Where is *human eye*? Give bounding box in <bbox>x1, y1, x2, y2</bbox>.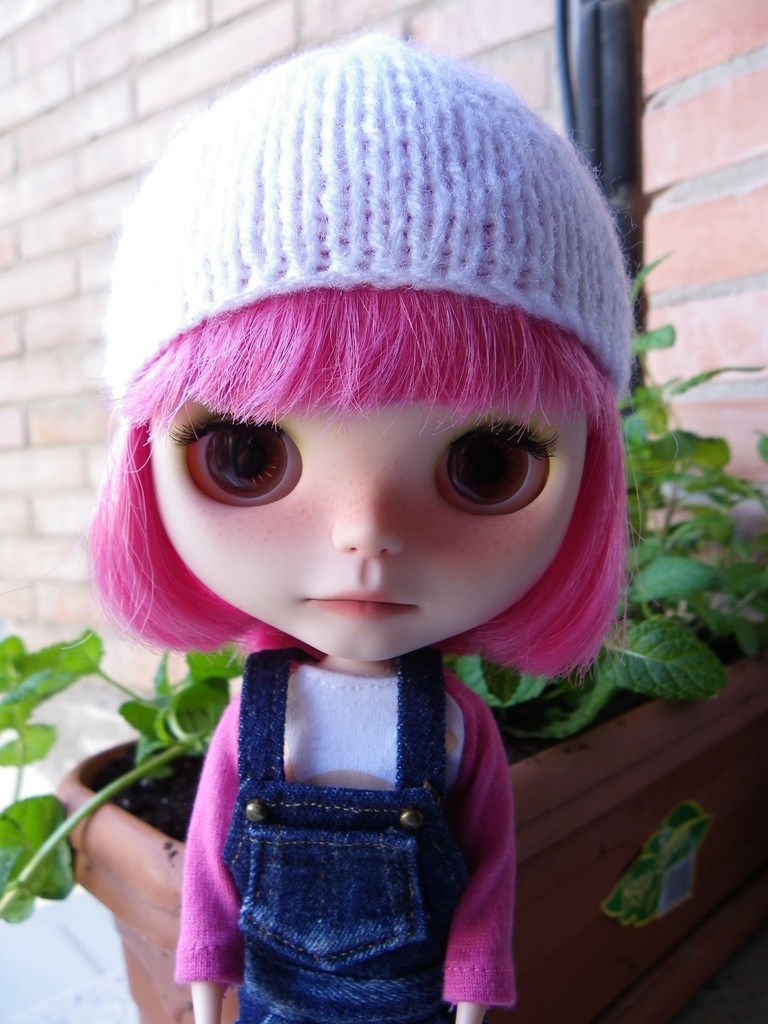
<bbox>191, 432, 310, 503</bbox>.
